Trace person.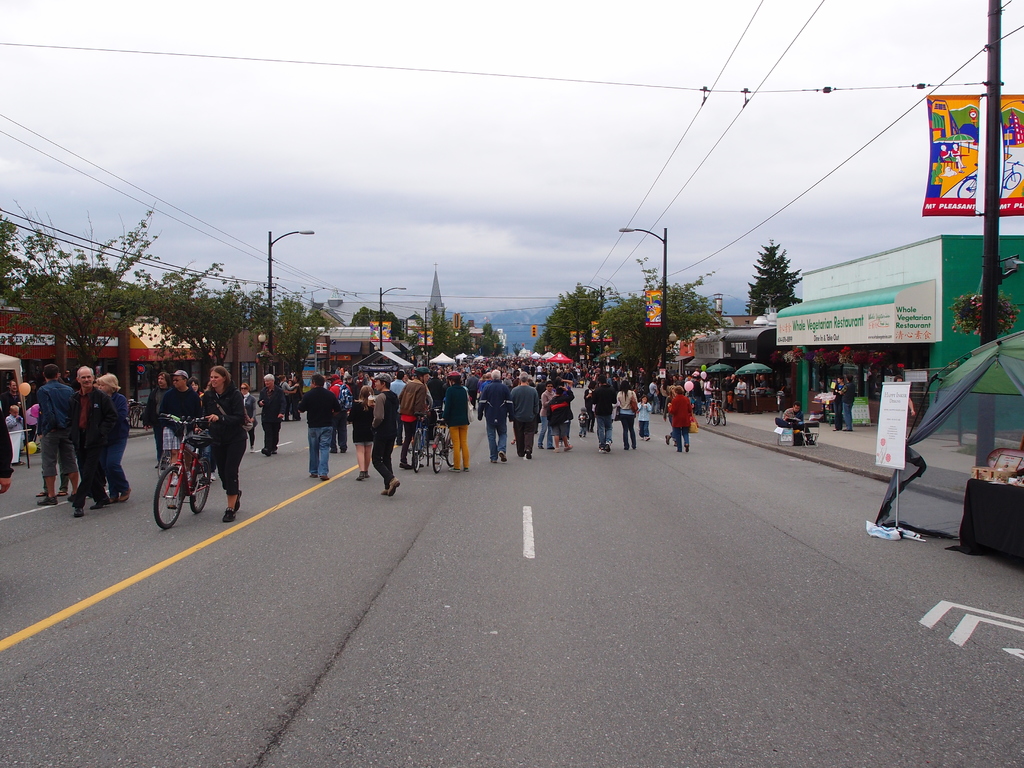
Traced to detection(200, 366, 250, 522).
